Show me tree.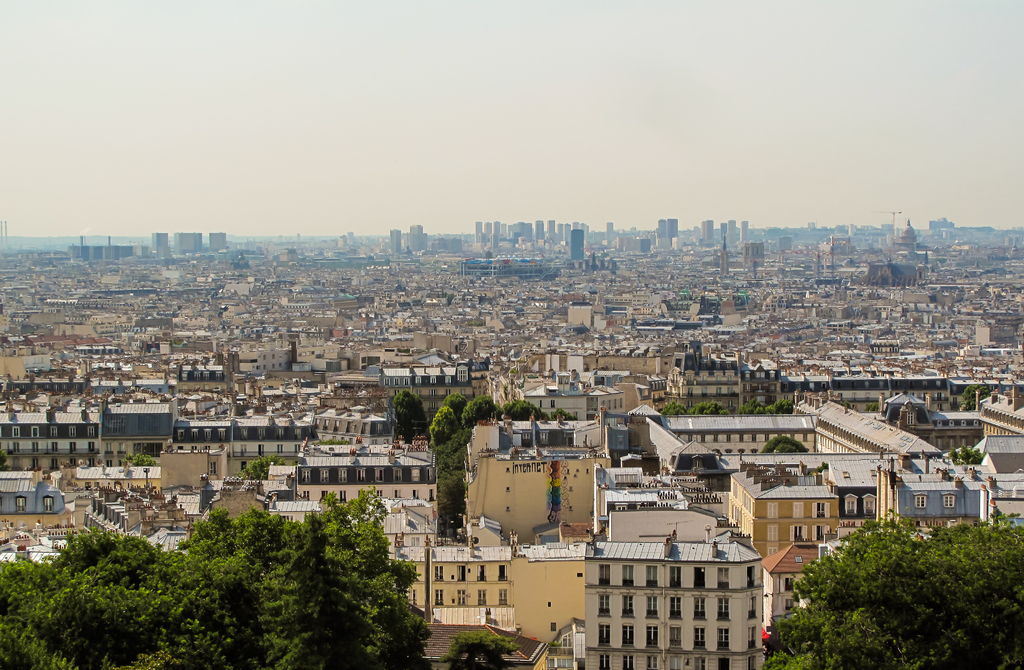
tree is here: Rect(944, 435, 982, 462).
